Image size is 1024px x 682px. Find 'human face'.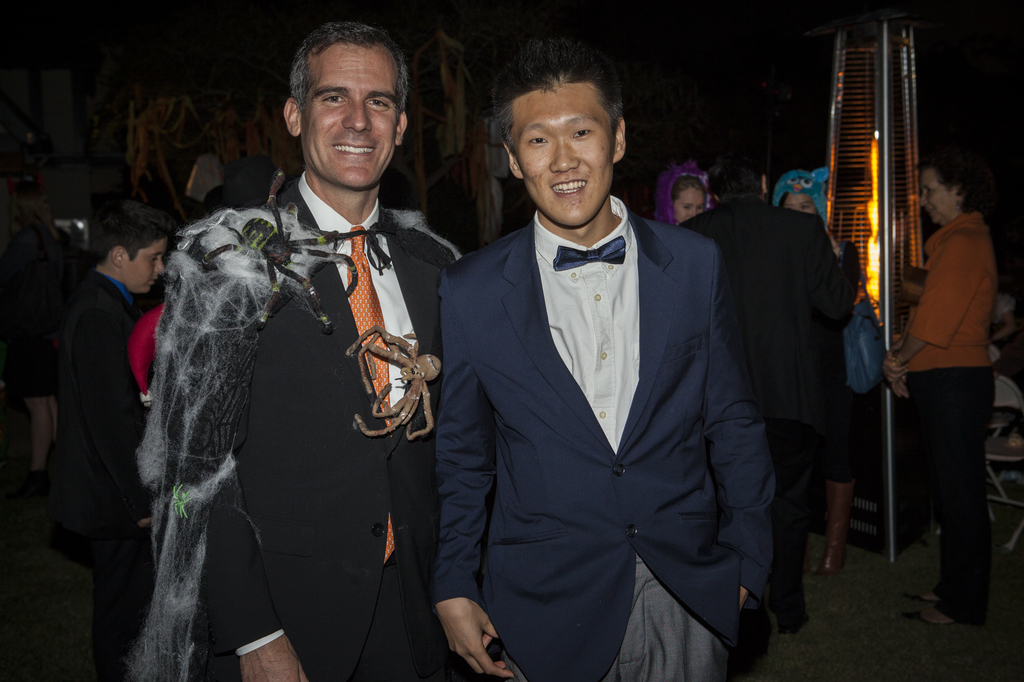
{"x1": 918, "y1": 169, "x2": 952, "y2": 225}.
